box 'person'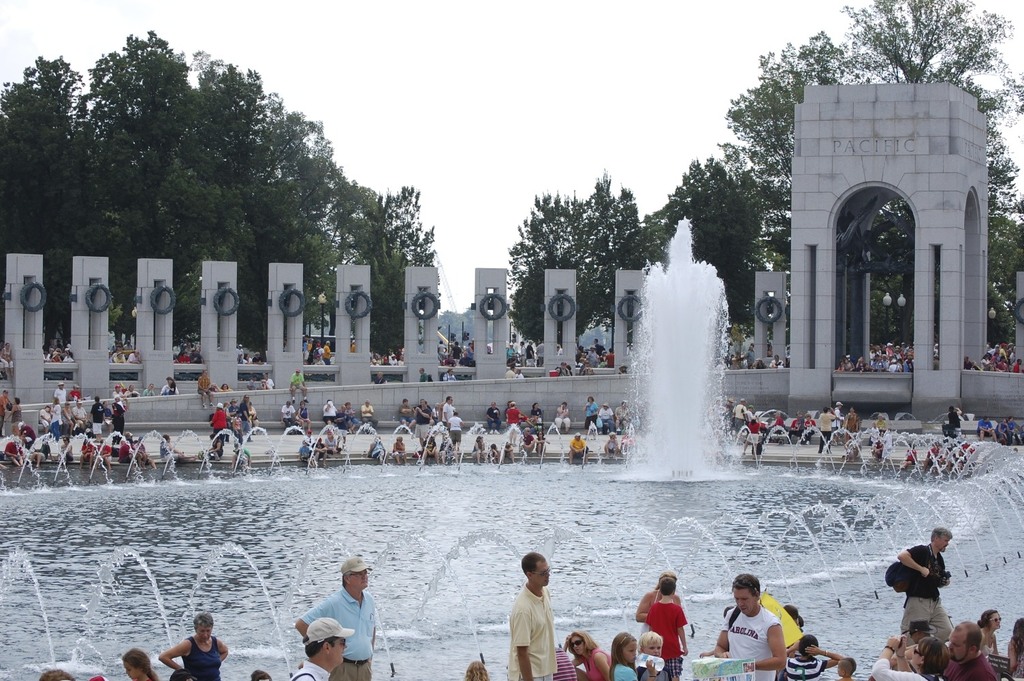
{"x1": 155, "y1": 612, "x2": 229, "y2": 680}
